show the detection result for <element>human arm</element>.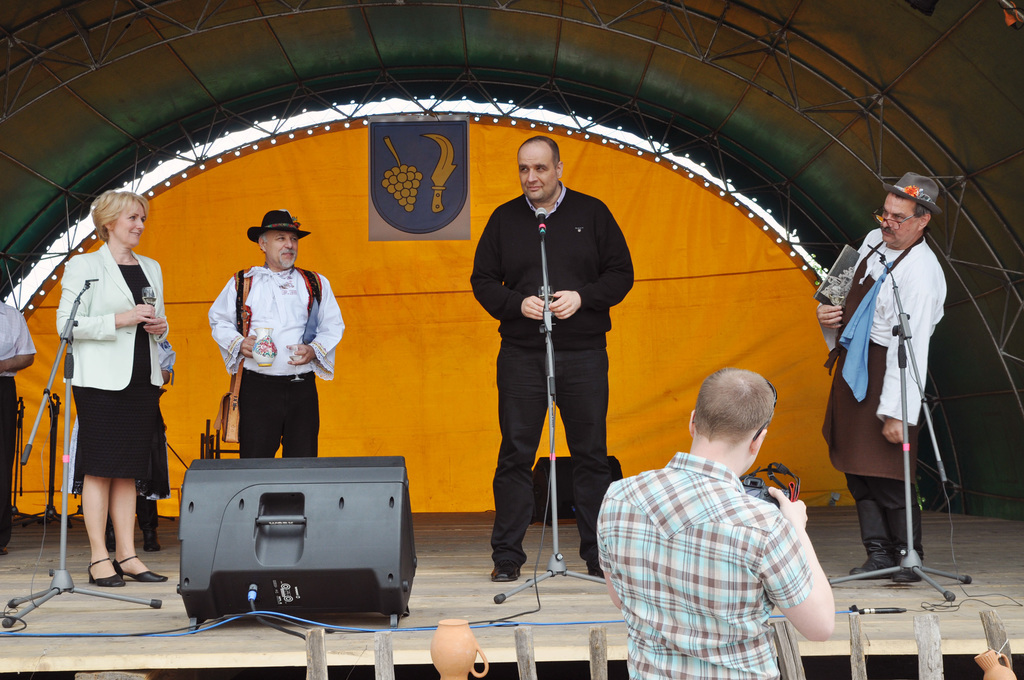
l=139, t=309, r=168, b=339.
